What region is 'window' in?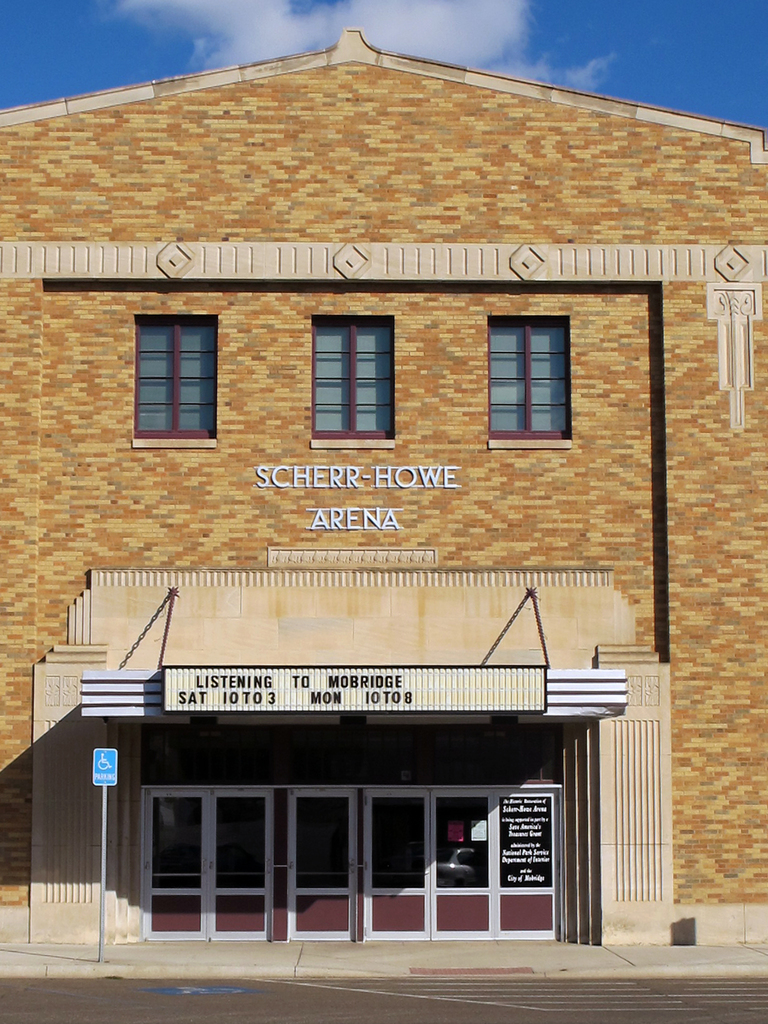
[109, 284, 227, 445].
